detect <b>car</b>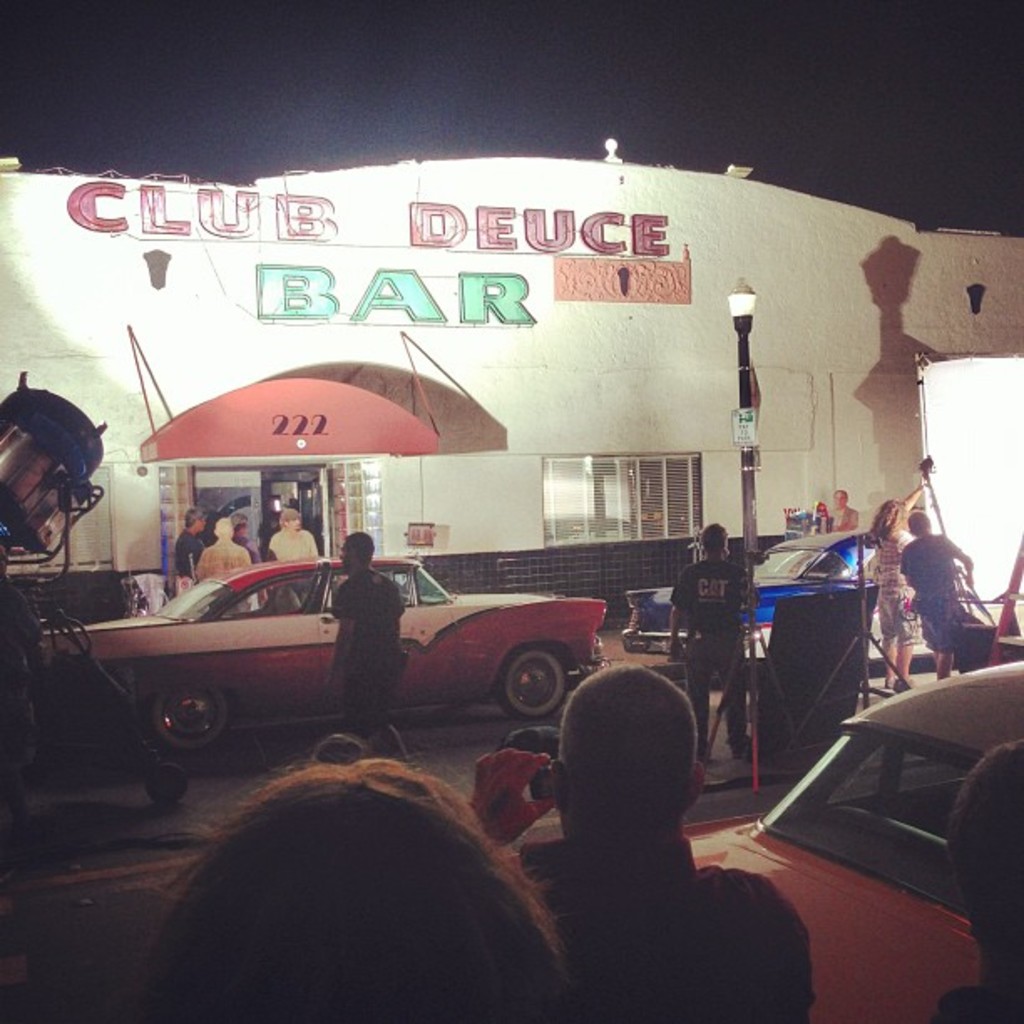
(x1=72, y1=547, x2=629, y2=775)
